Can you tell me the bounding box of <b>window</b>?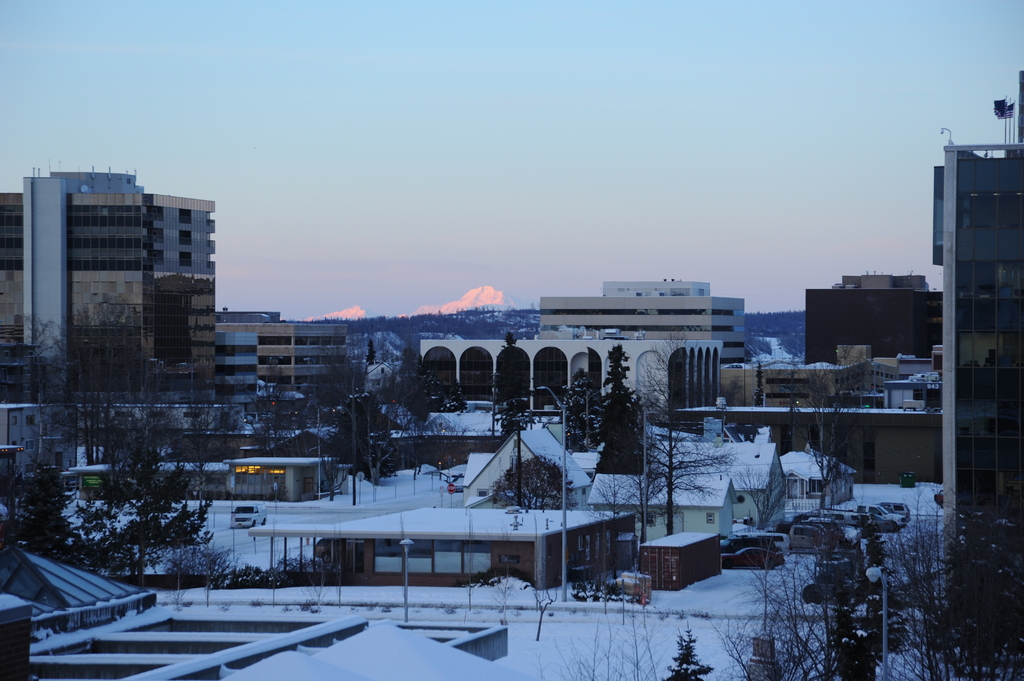
[left=666, top=346, right=691, bottom=408].
